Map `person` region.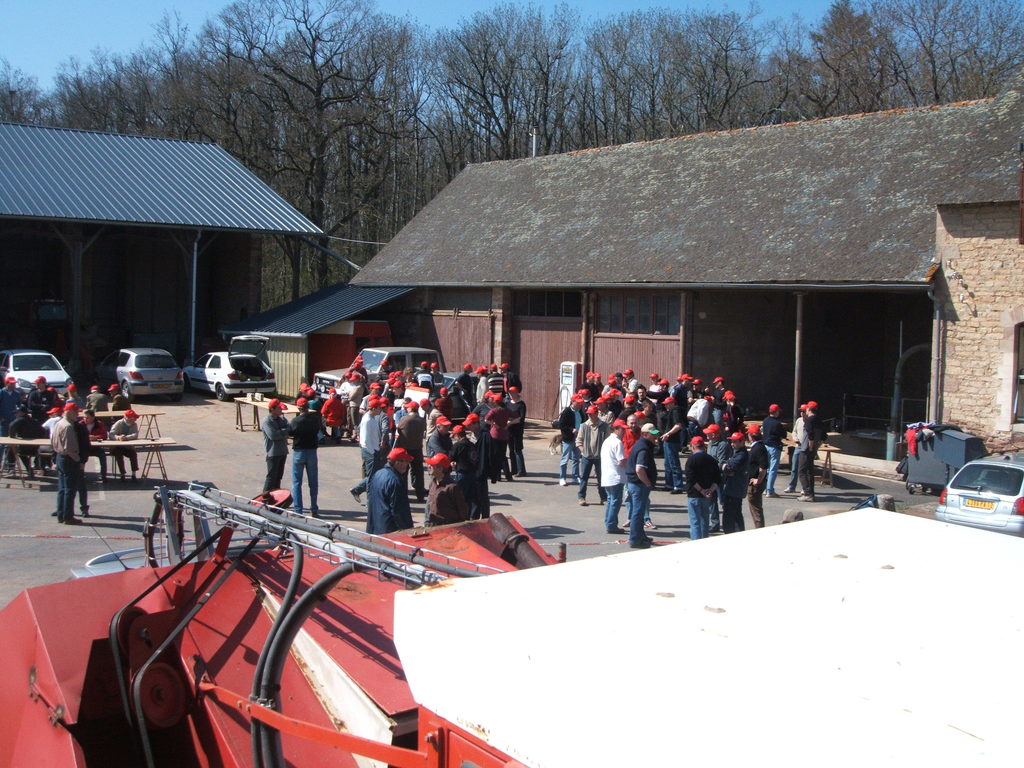
Mapped to left=84, top=386, right=109, bottom=419.
